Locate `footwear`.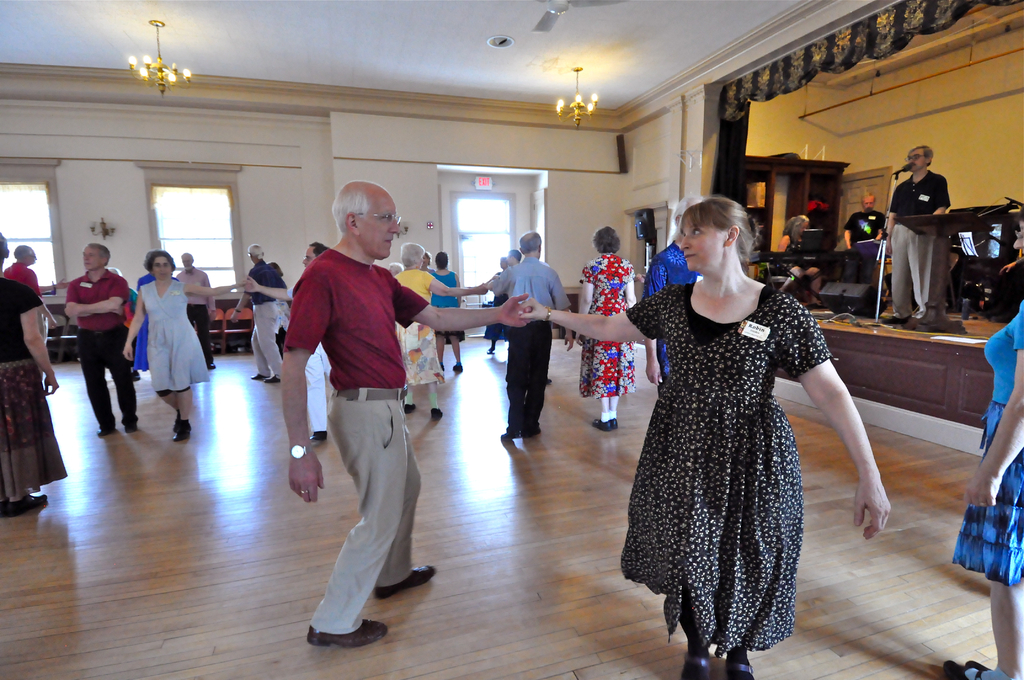
Bounding box: <bbox>728, 649, 759, 679</bbox>.
